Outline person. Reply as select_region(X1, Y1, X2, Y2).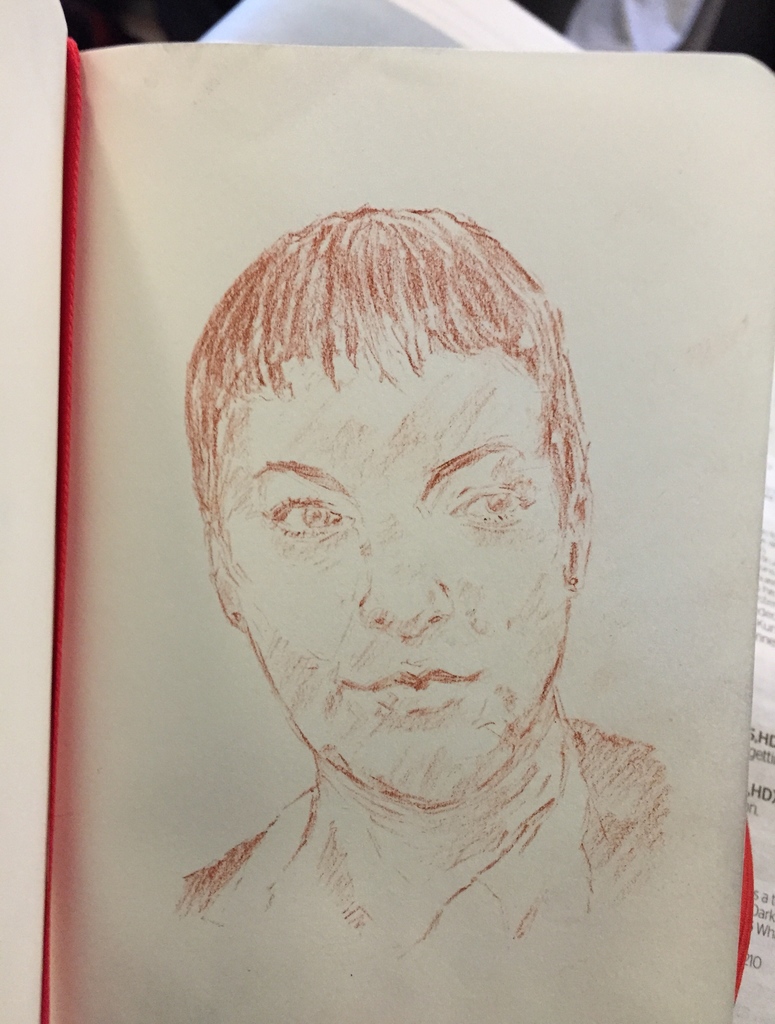
select_region(102, 167, 699, 984).
